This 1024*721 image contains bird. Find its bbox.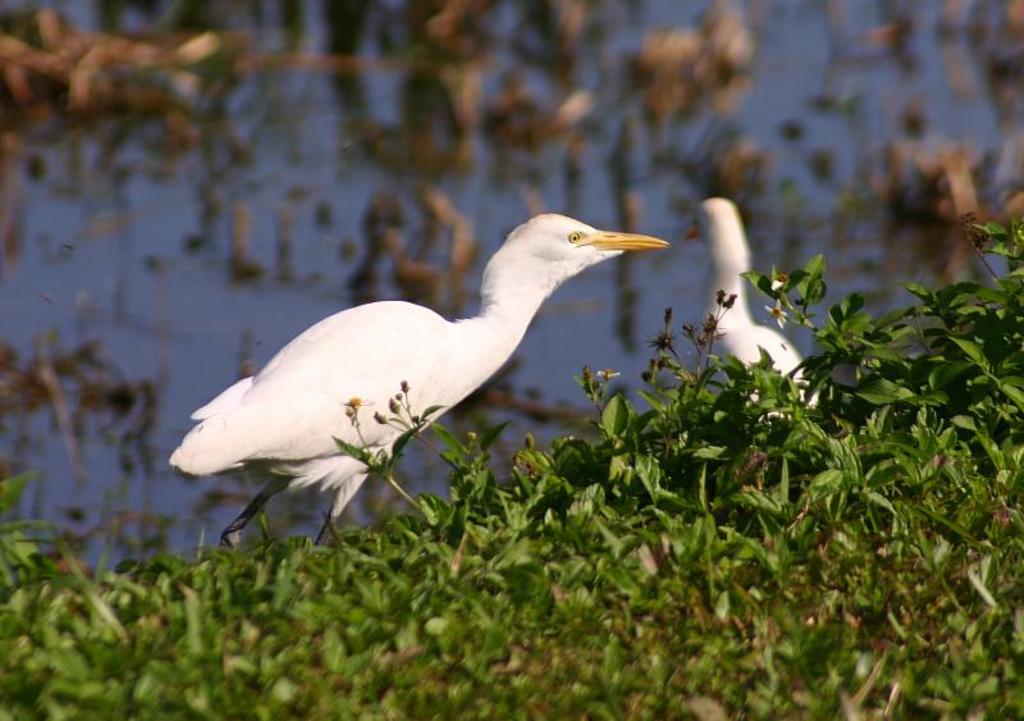
{"x1": 179, "y1": 205, "x2": 691, "y2": 561}.
